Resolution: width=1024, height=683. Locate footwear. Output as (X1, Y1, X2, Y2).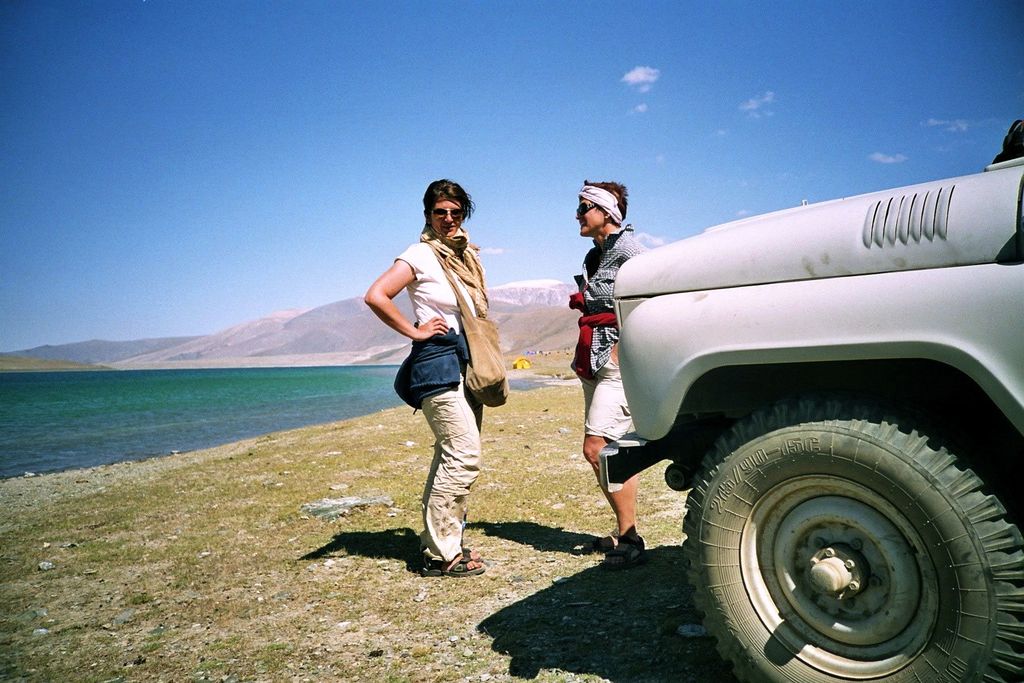
(606, 534, 660, 573).
